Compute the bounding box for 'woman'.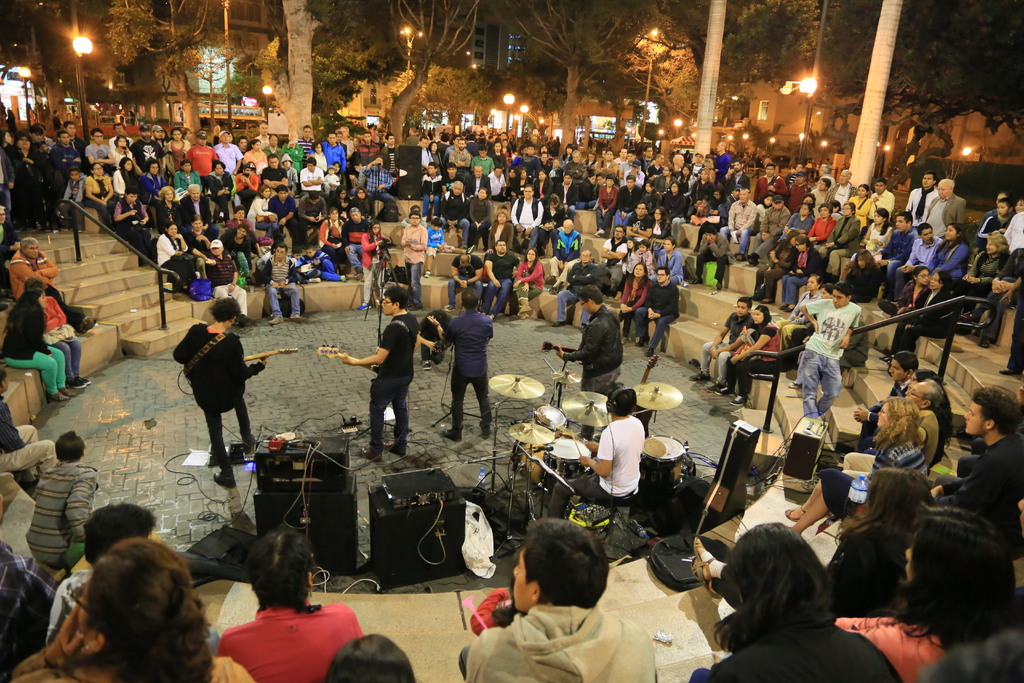
box(507, 167, 531, 202).
